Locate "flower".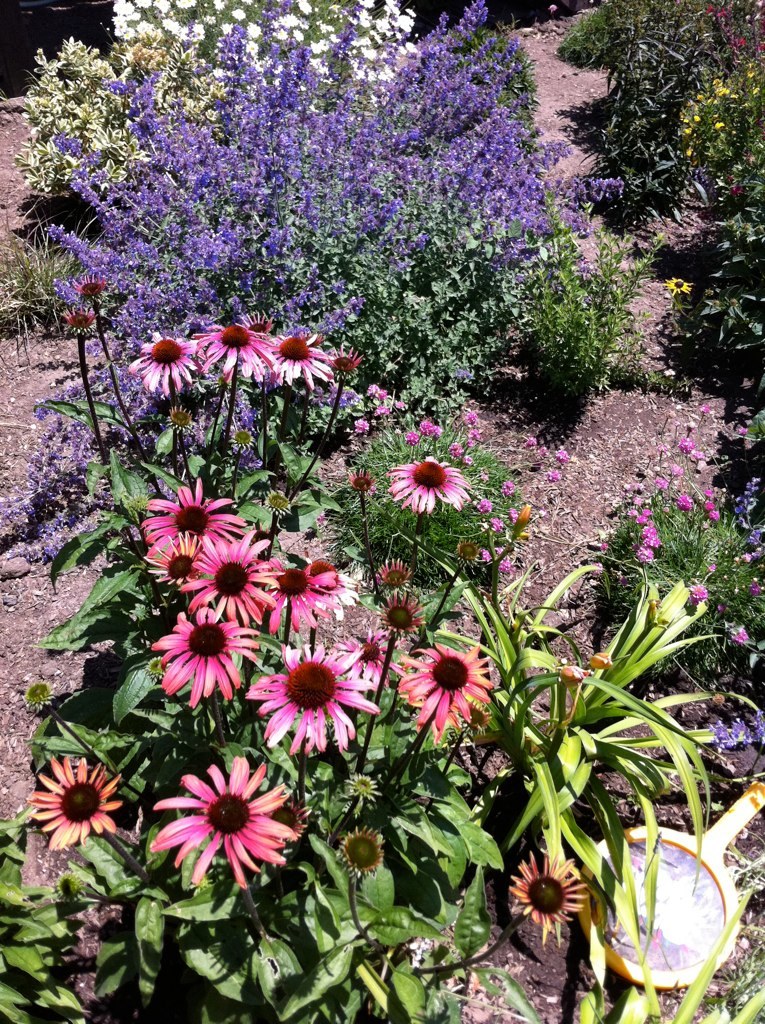
Bounding box: bbox=[21, 753, 118, 851].
